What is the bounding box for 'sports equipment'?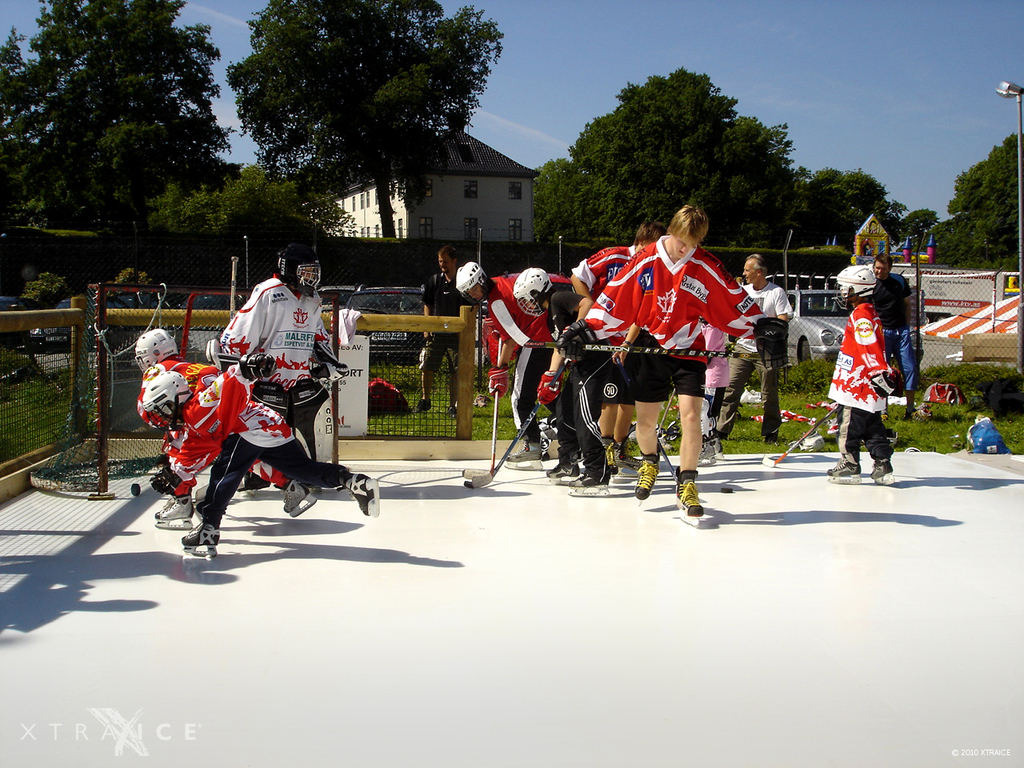
<box>458,262,492,305</box>.
